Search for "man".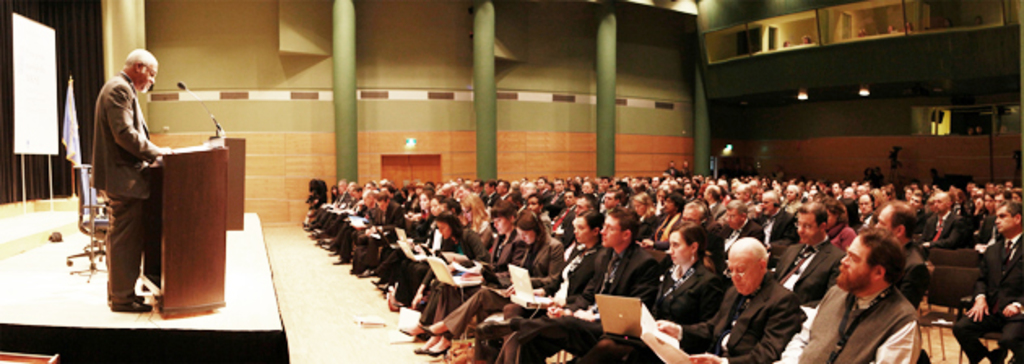
Found at (543, 188, 575, 242).
